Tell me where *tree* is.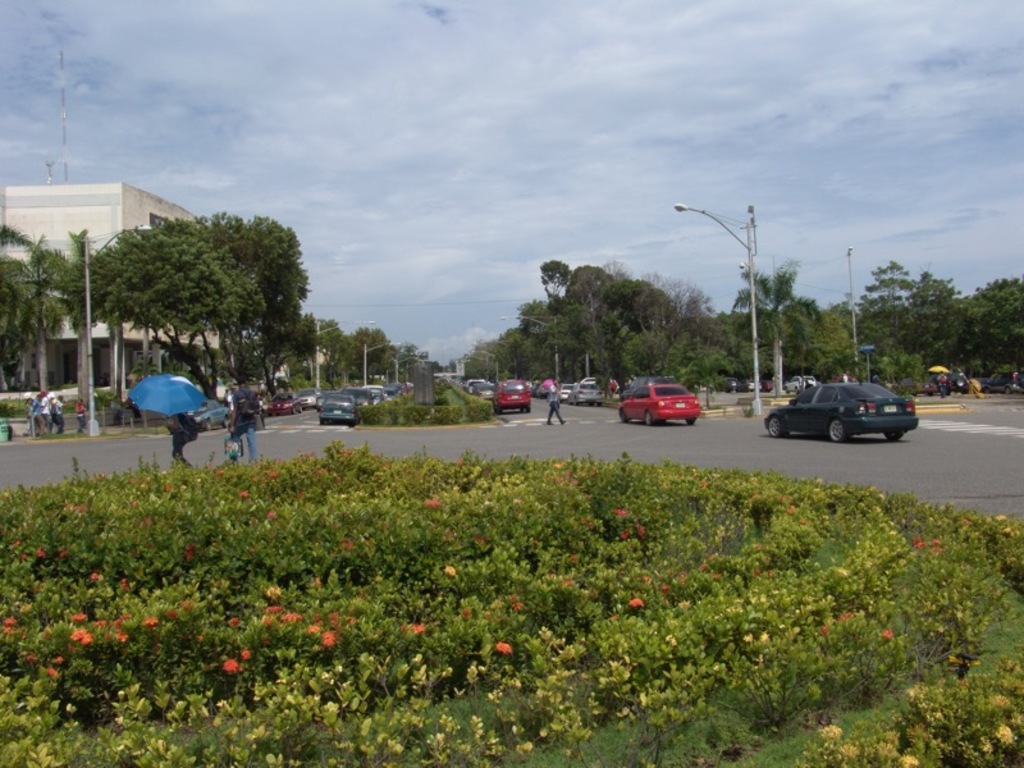
*tree* is at pyautogui.locateOnScreen(129, 196, 319, 388).
